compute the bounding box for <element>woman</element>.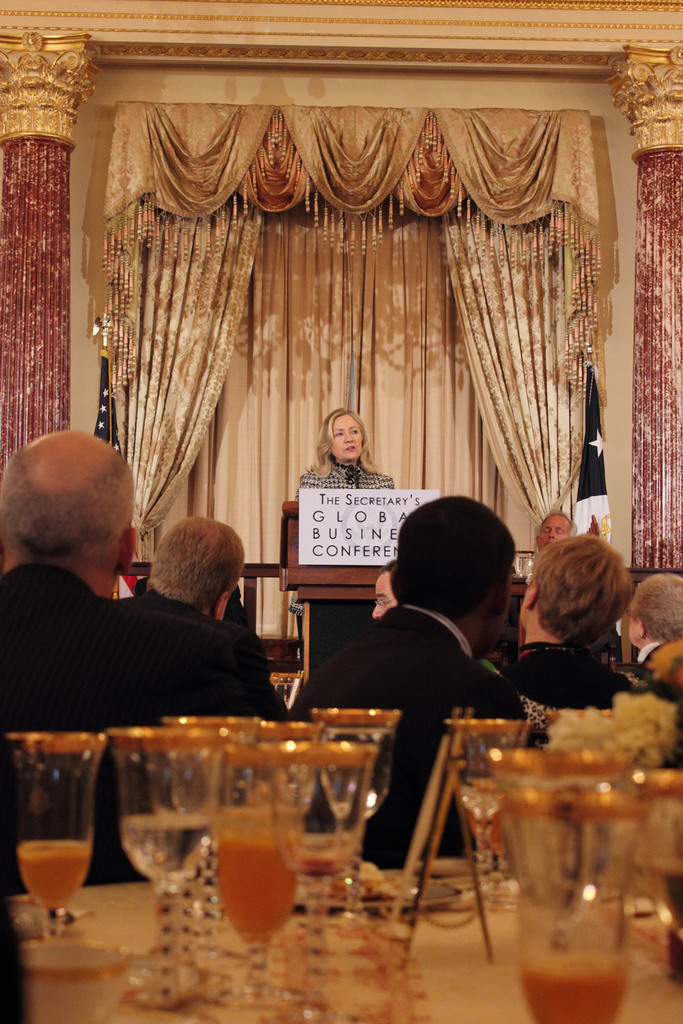
[303,403,391,490].
